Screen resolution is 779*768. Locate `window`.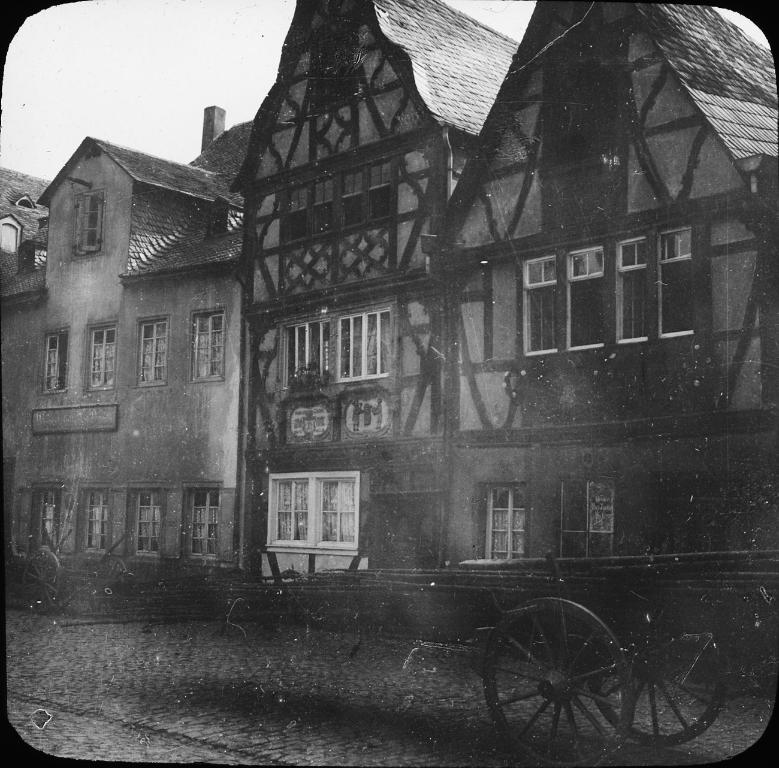
locate(561, 250, 603, 354).
